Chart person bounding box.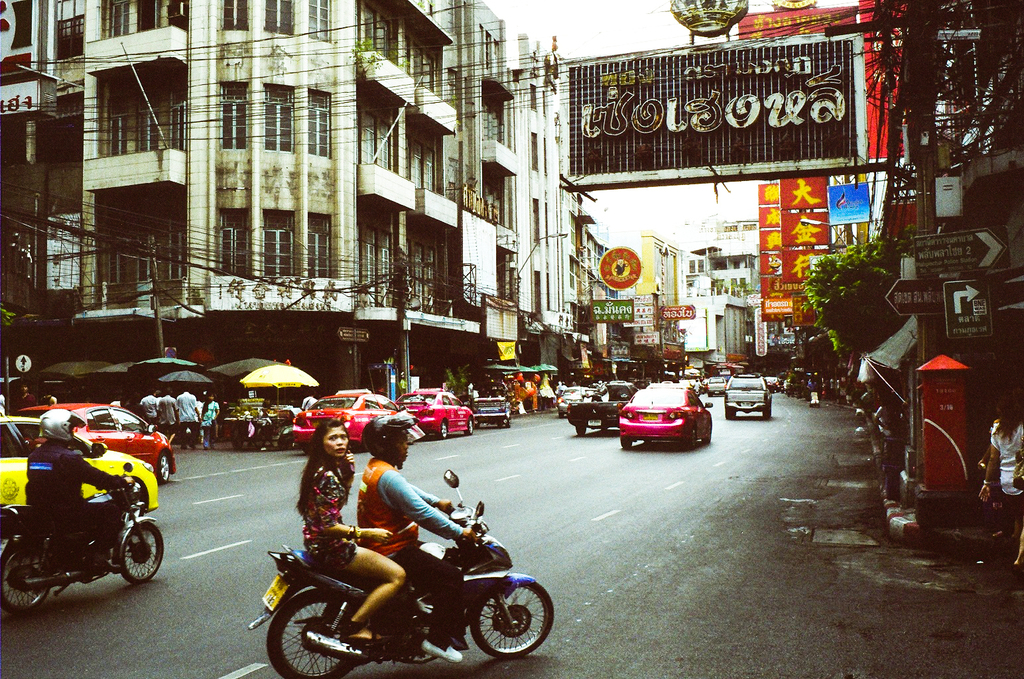
Charted: rect(687, 377, 700, 398).
